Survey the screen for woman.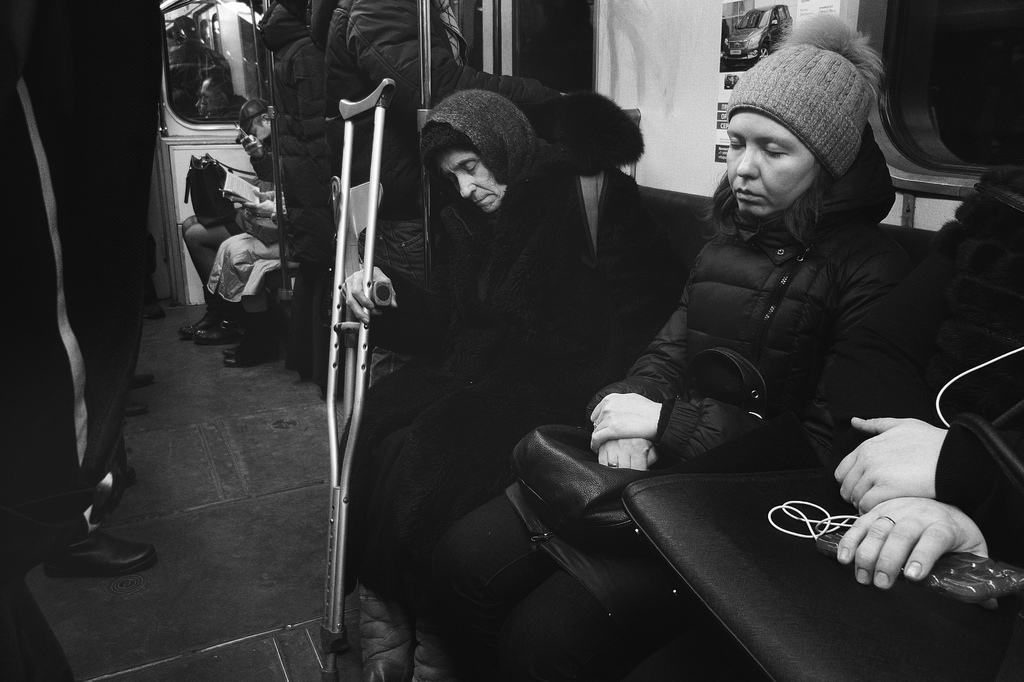
Survey found: [599, 163, 1023, 681].
